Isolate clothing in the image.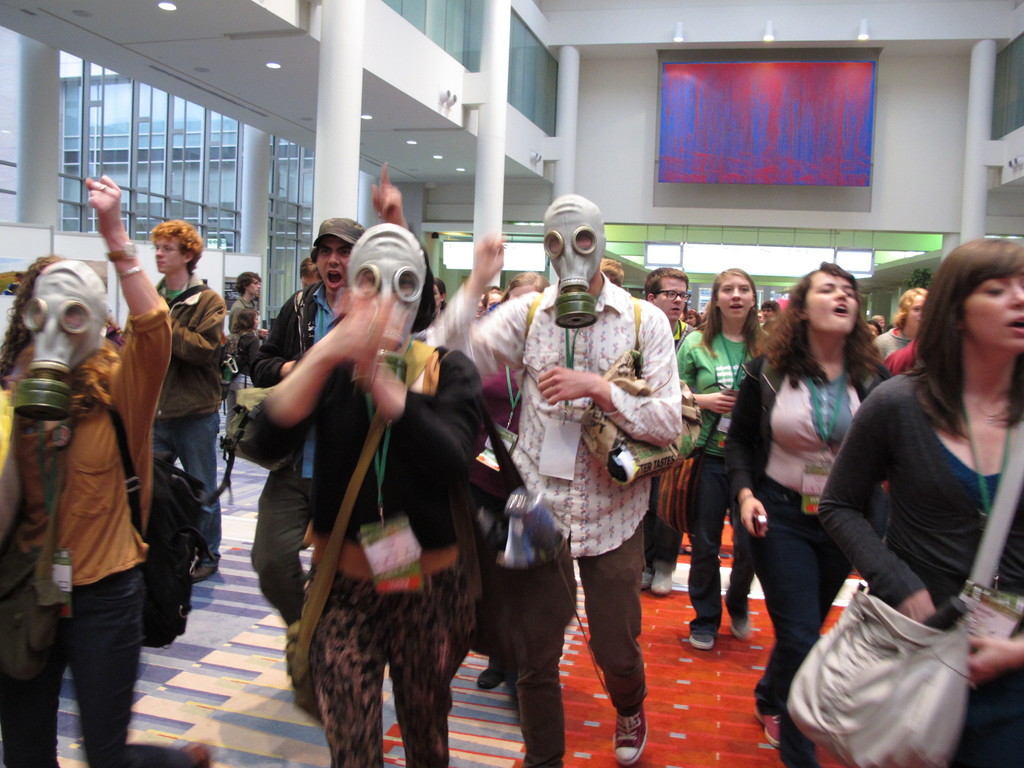
Isolated region: bbox=[810, 373, 1023, 767].
